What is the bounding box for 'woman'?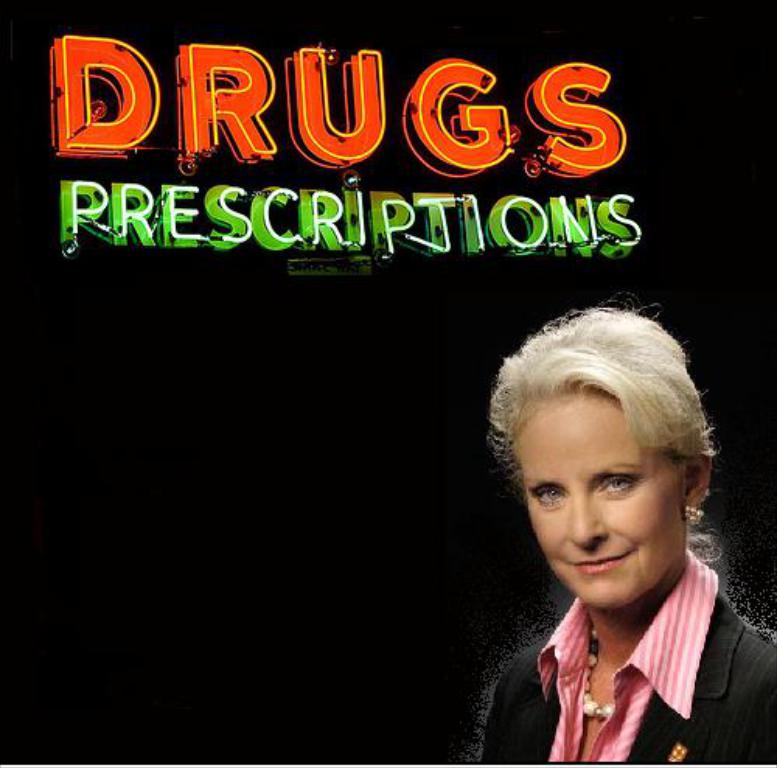
(448, 295, 772, 757).
